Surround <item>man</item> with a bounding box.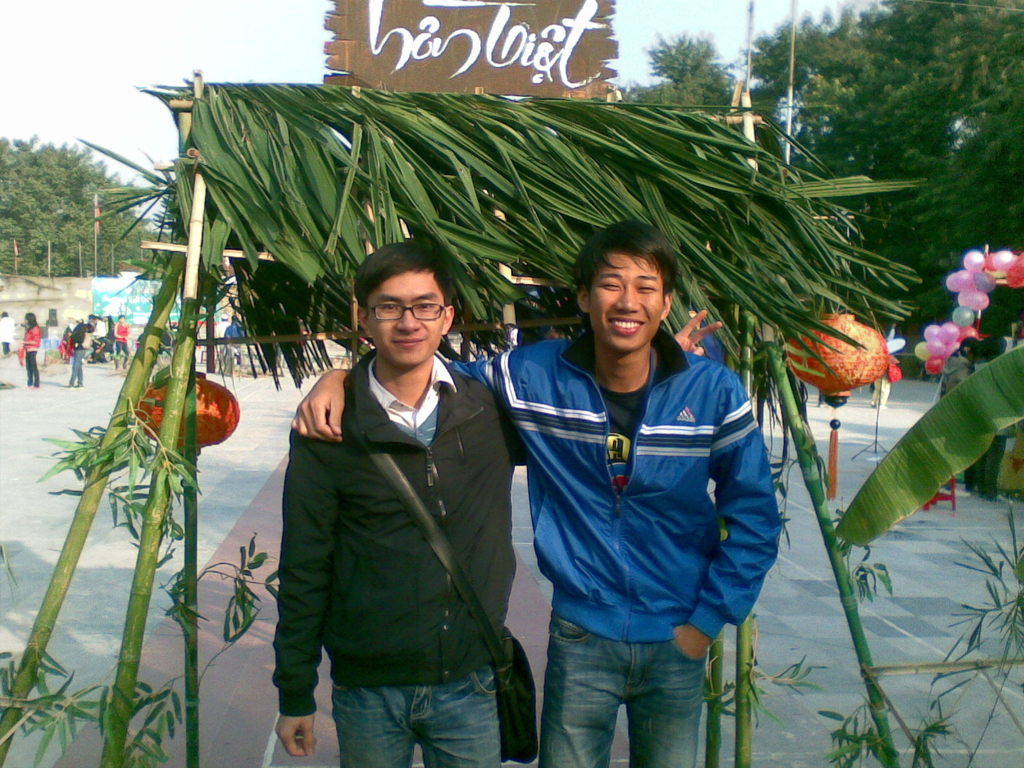
{"left": 275, "top": 246, "right": 724, "bottom": 767}.
